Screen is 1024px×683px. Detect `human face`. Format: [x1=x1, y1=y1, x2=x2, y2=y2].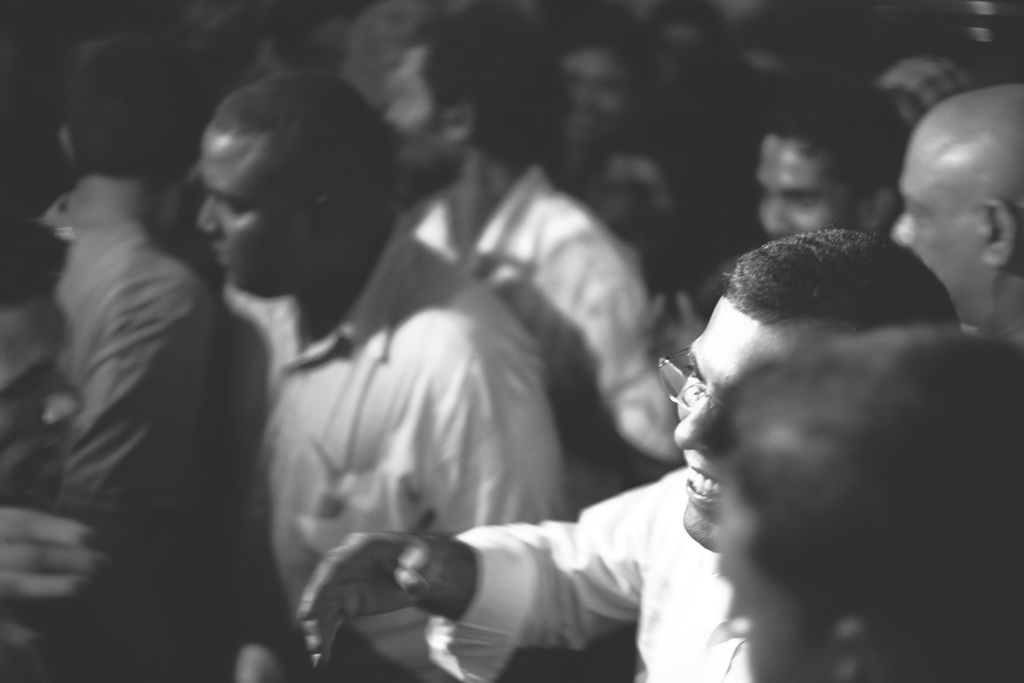
[x1=541, y1=33, x2=618, y2=145].
